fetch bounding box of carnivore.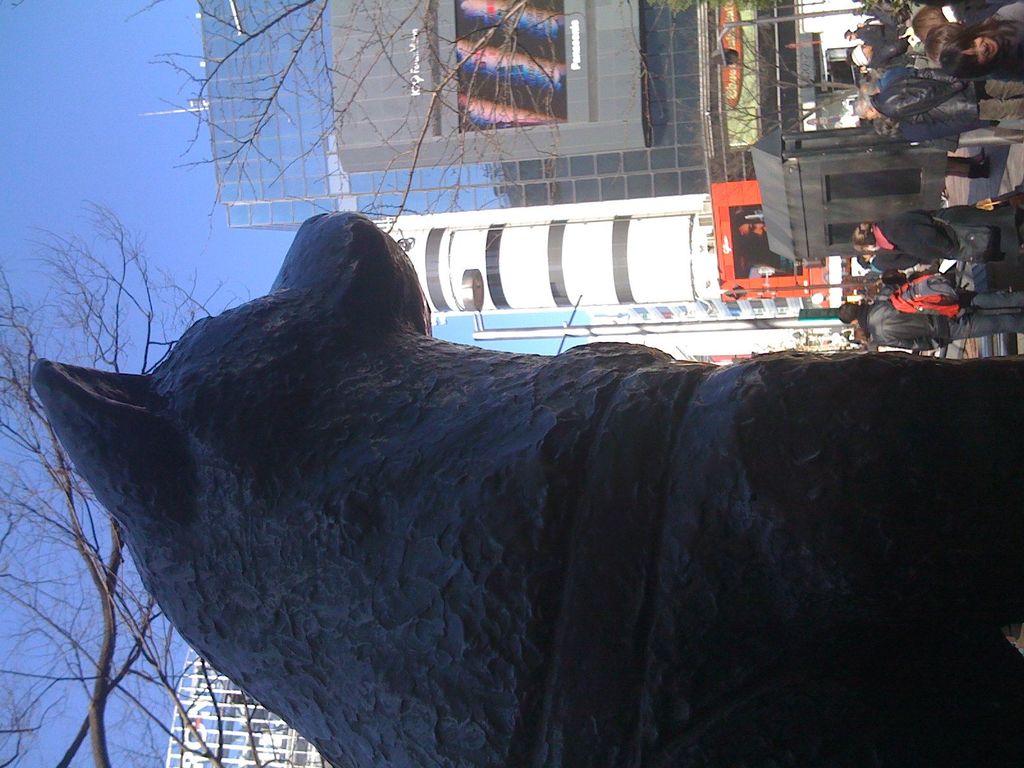
Bbox: {"left": 847, "top": 205, "right": 1023, "bottom": 266}.
